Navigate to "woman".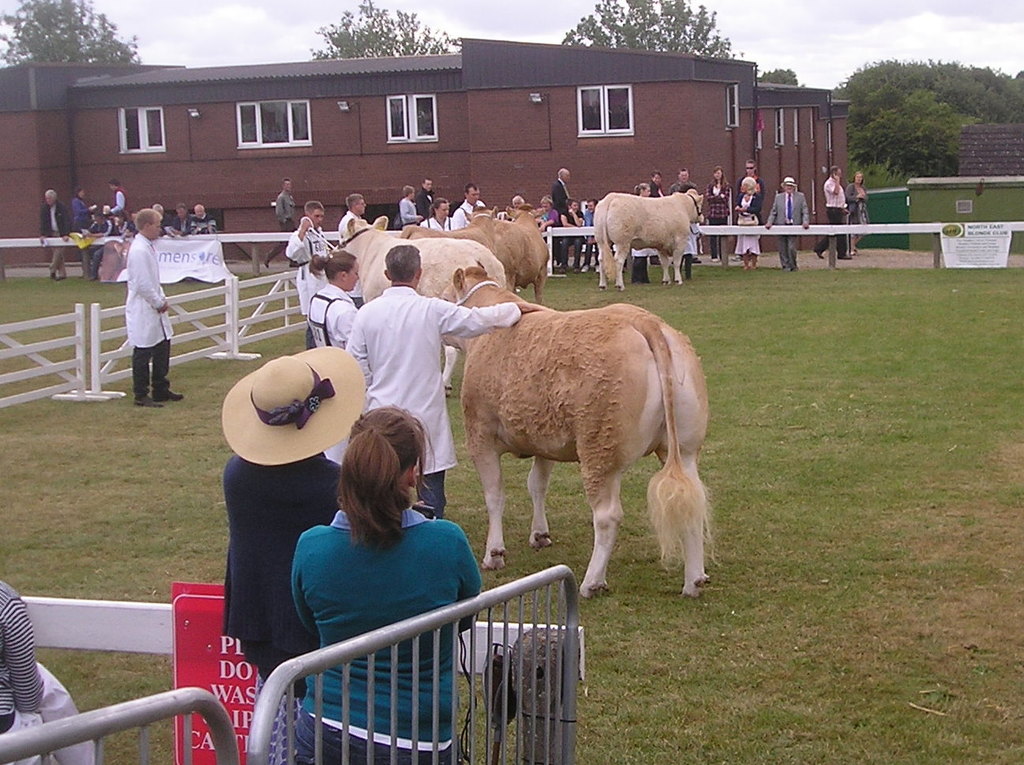
Navigation target: 401, 186, 424, 227.
